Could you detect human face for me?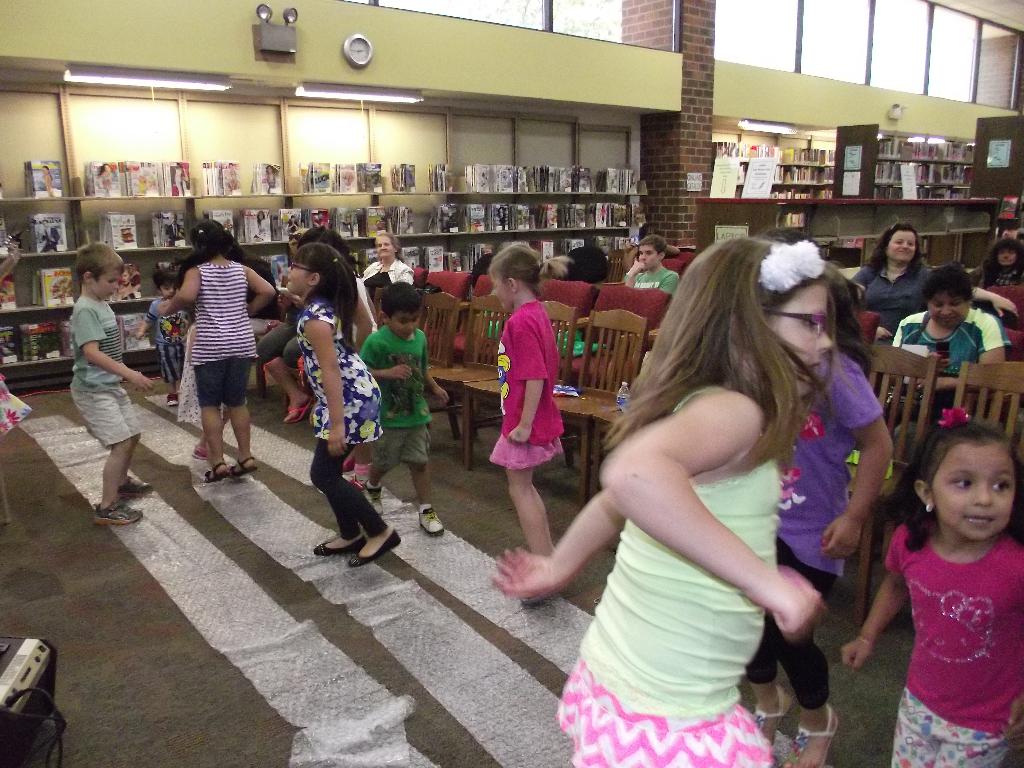
Detection result: x1=376 y1=237 x2=395 y2=257.
